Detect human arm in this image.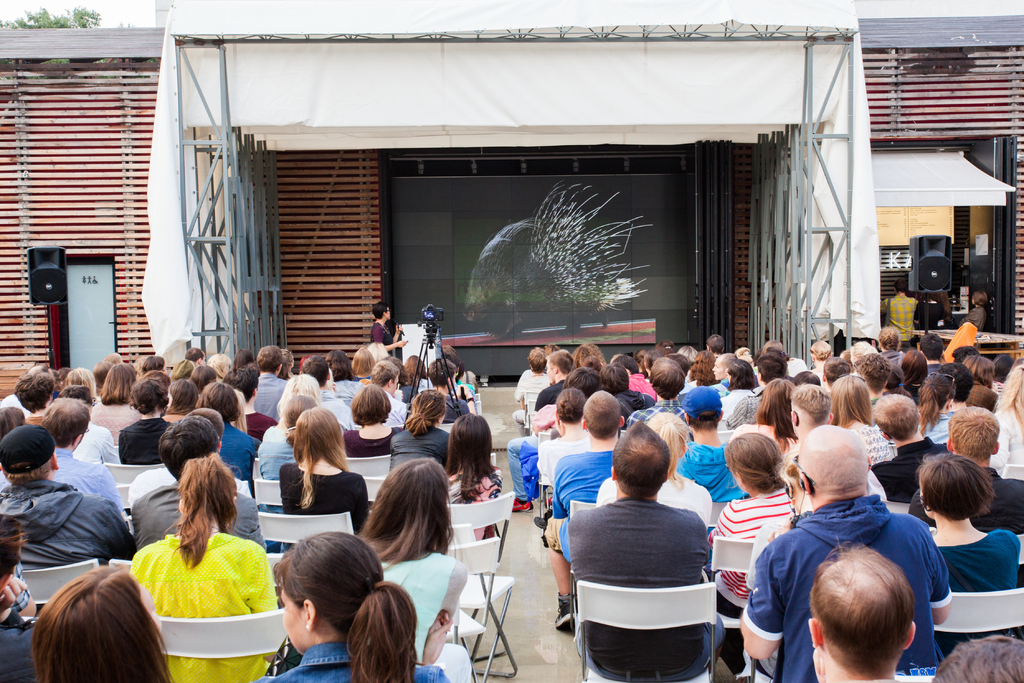
Detection: pyautogui.locateOnScreen(0, 576, 24, 625).
